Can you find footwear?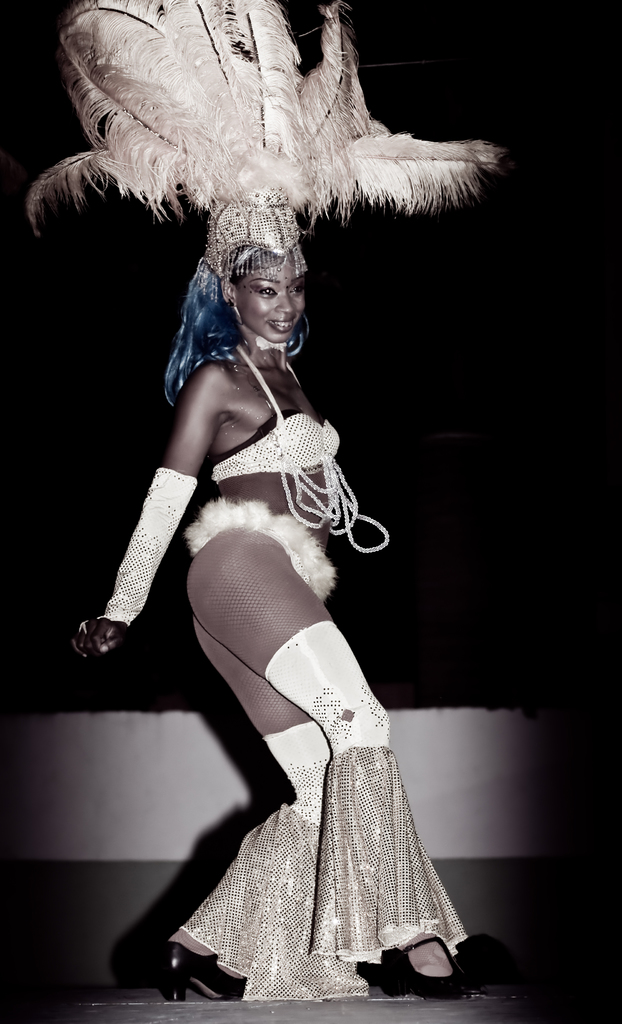
Yes, bounding box: x1=372 y1=930 x2=473 y2=1002.
